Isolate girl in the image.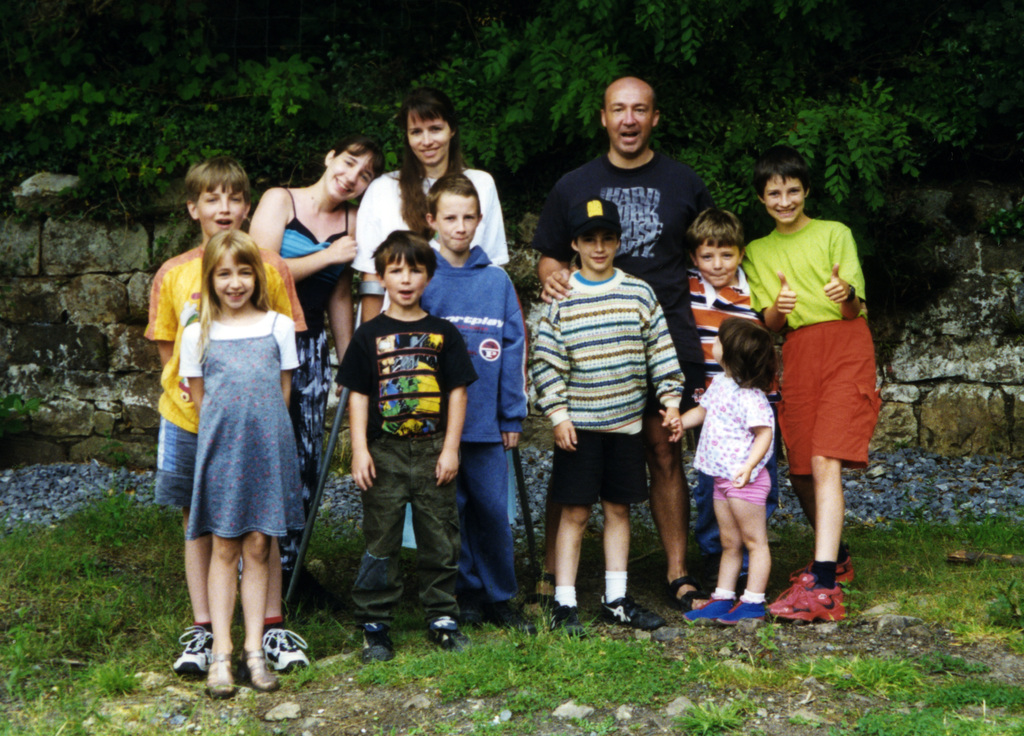
Isolated region: locate(350, 83, 516, 326).
